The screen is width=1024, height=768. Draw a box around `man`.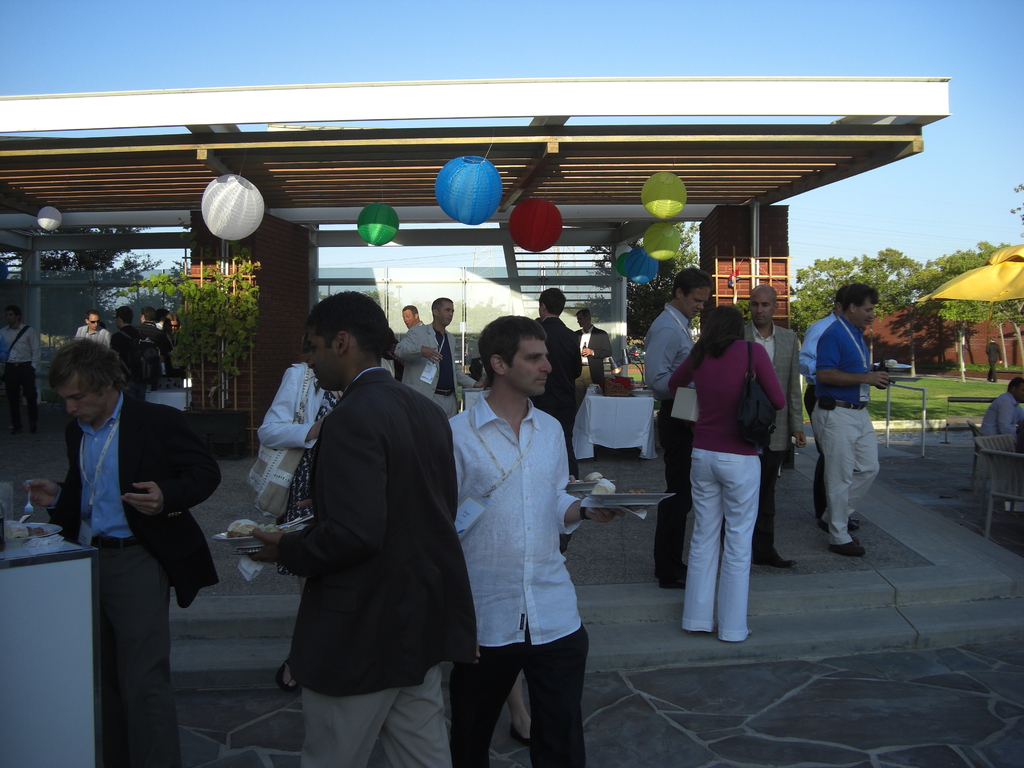
box(445, 312, 635, 766).
